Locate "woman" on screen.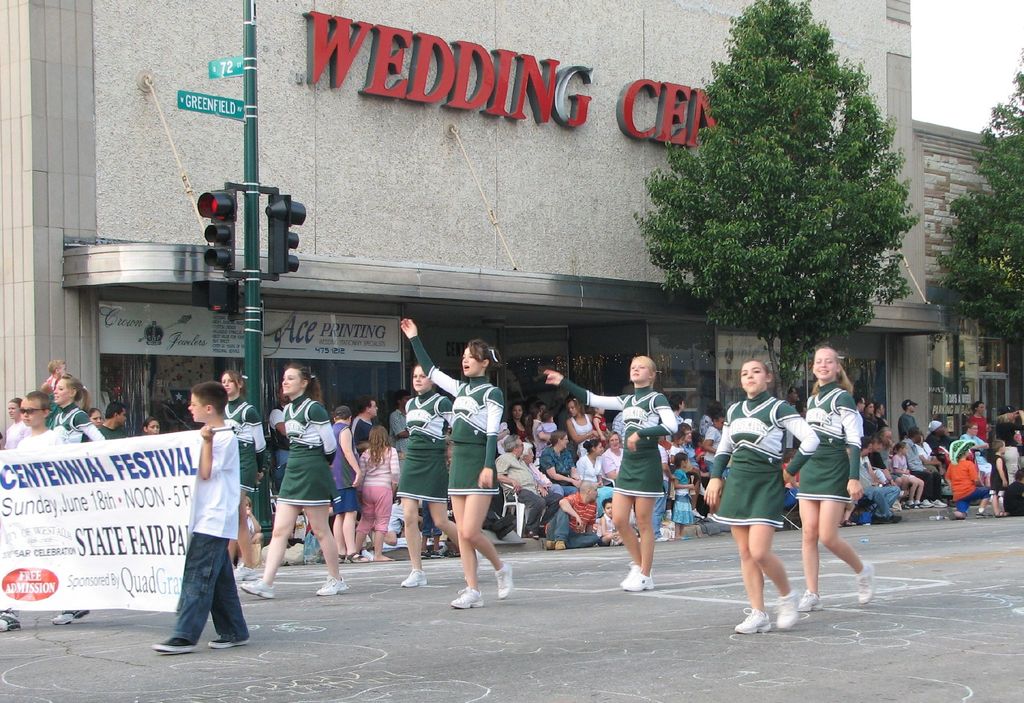
On screen at region(702, 359, 815, 631).
